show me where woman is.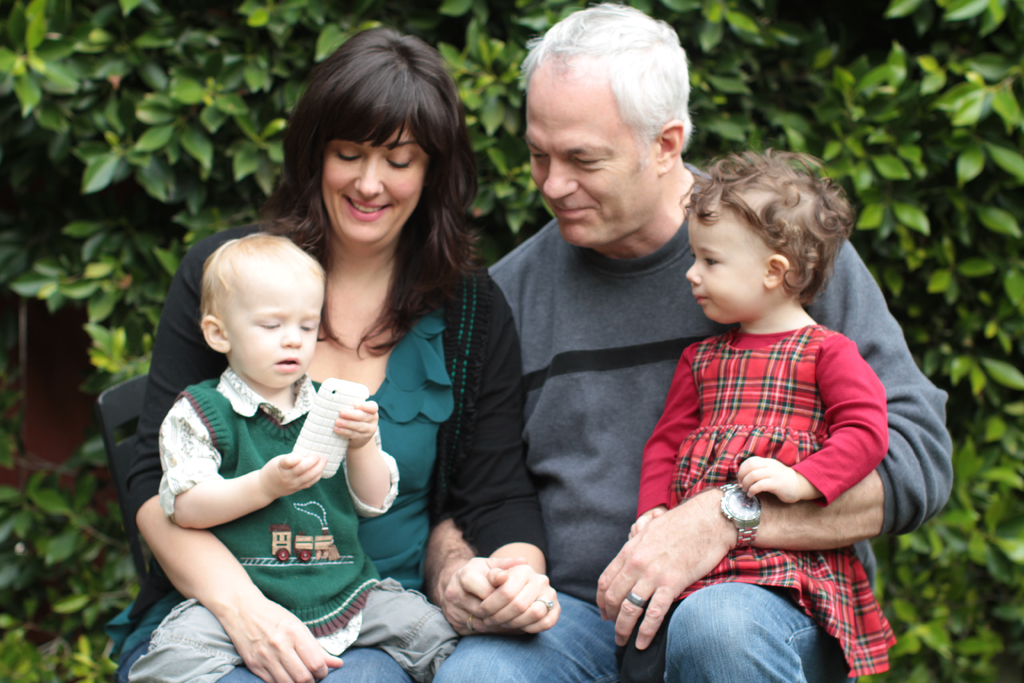
woman is at [131, 122, 481, 682].
